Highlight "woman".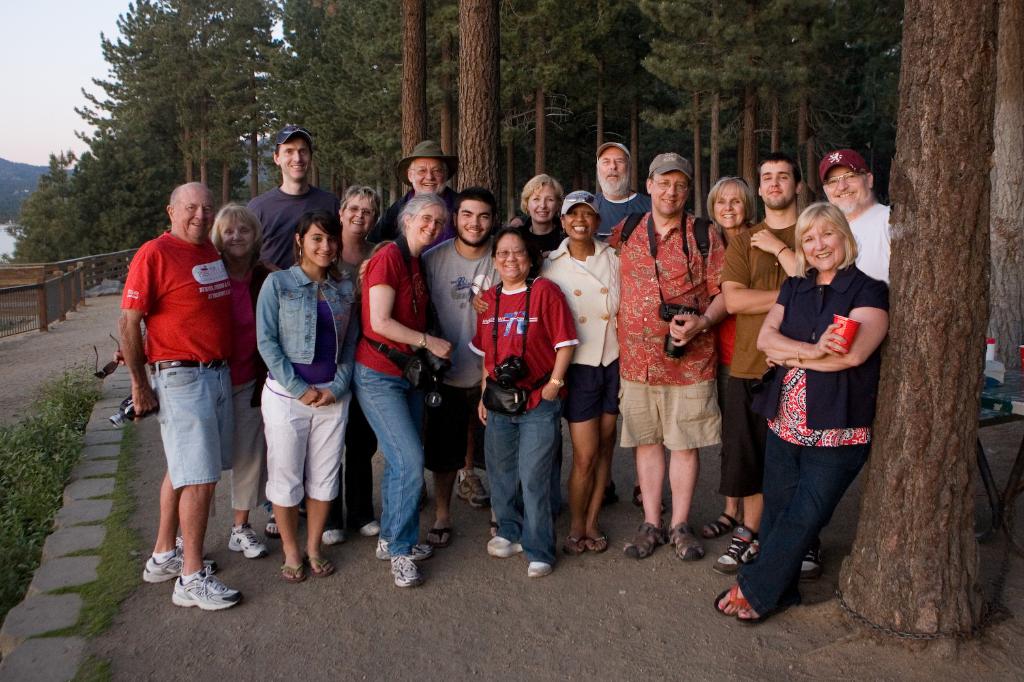
Highlighted region: bbox=(468, 226, 585, 576).
